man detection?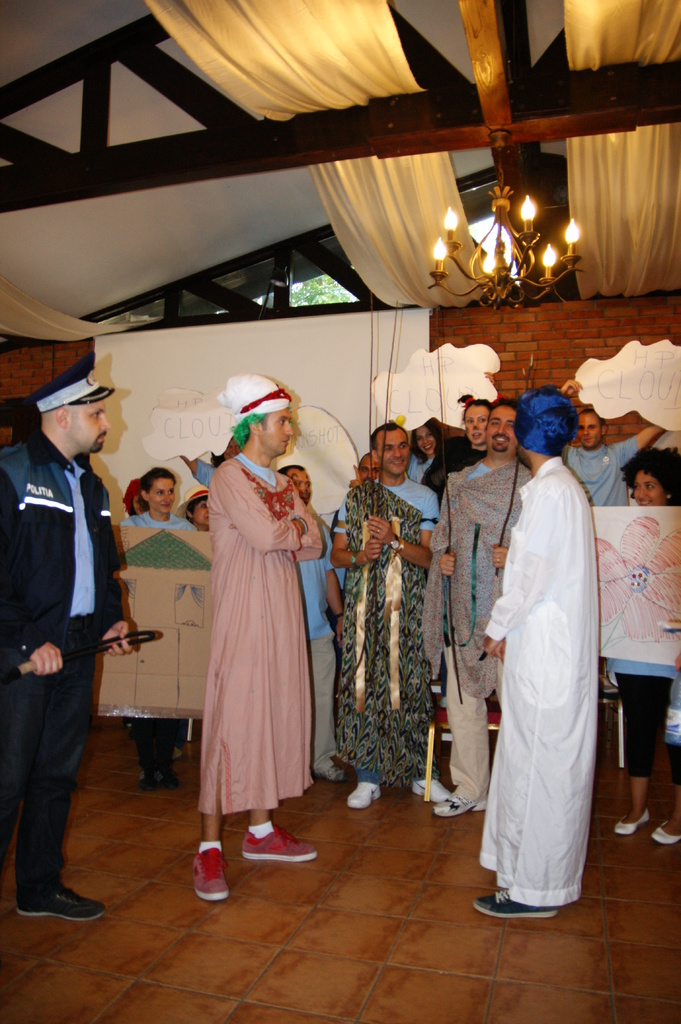
[330,424,454,809]
